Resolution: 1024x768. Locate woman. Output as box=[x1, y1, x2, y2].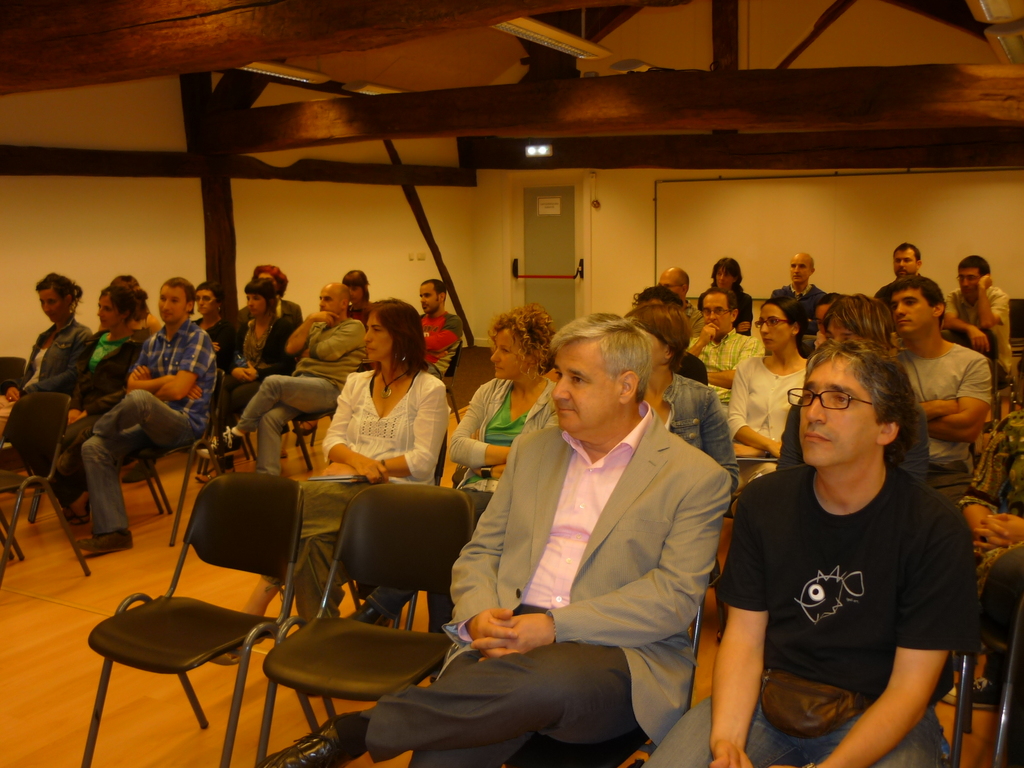
box=[348, 268, 378, 328].
